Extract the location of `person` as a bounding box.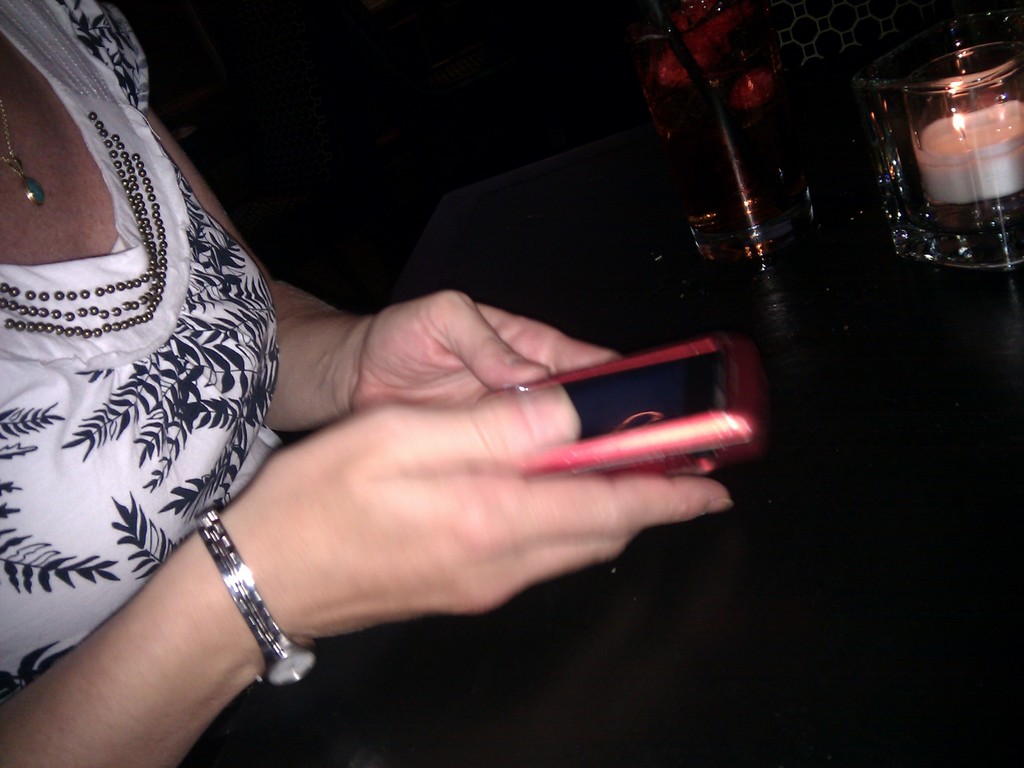
detection(0, 0, 742, 767).
